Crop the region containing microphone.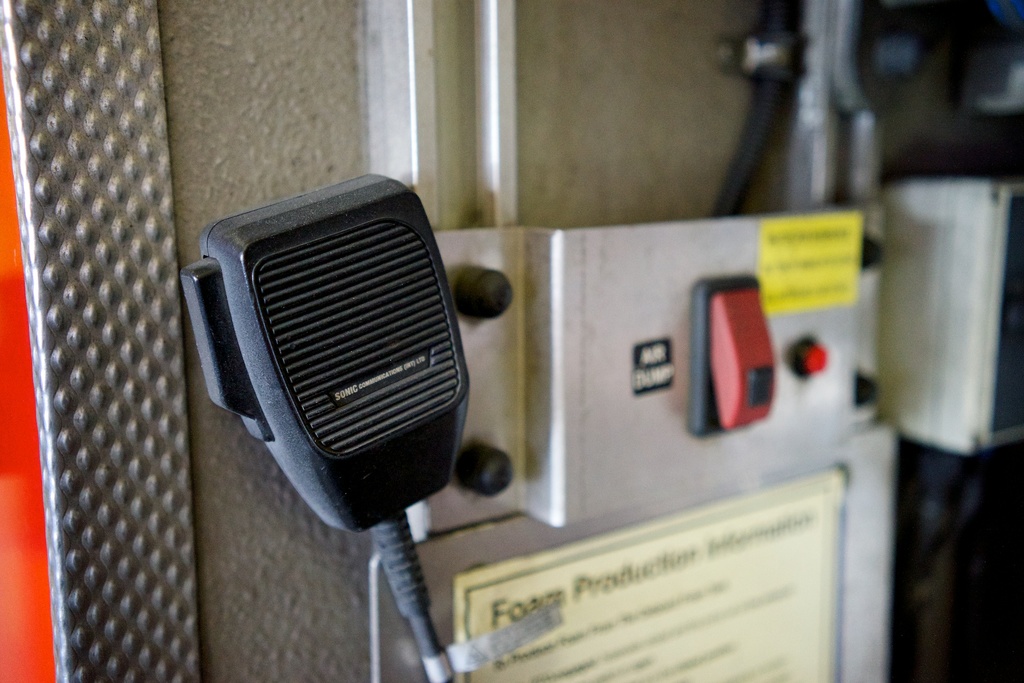
Crop region: [left=183, top=166, right=470, bottom=532].
